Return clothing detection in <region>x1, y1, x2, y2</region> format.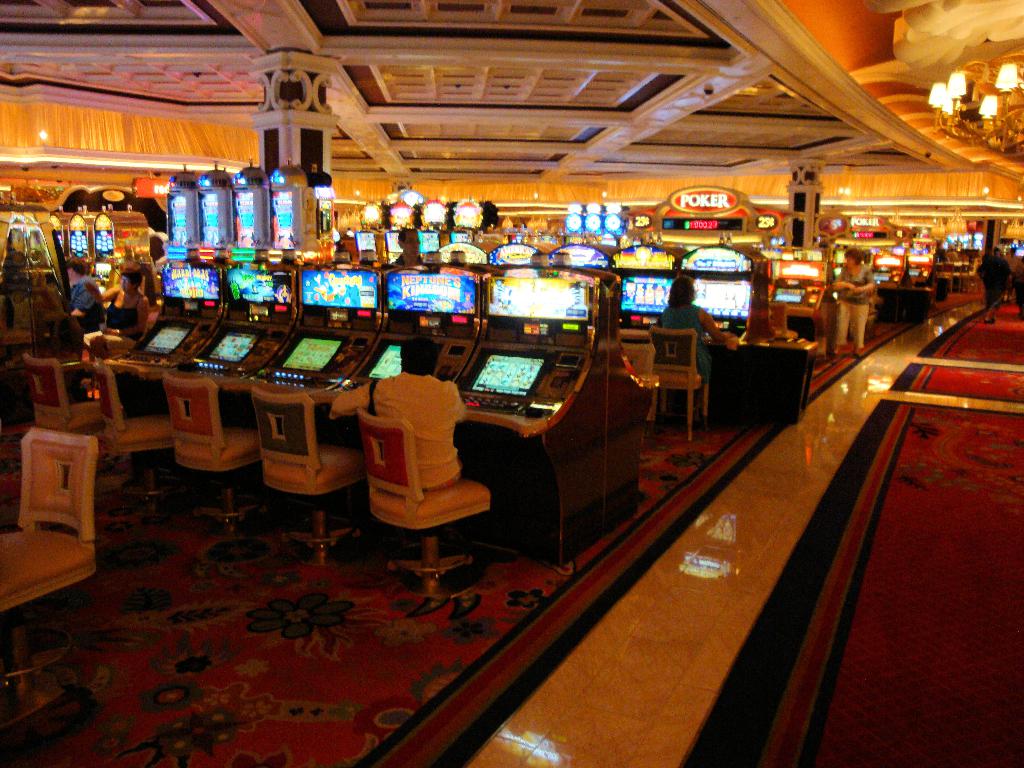
<region>1014, 267, 1023, 312</region>.
